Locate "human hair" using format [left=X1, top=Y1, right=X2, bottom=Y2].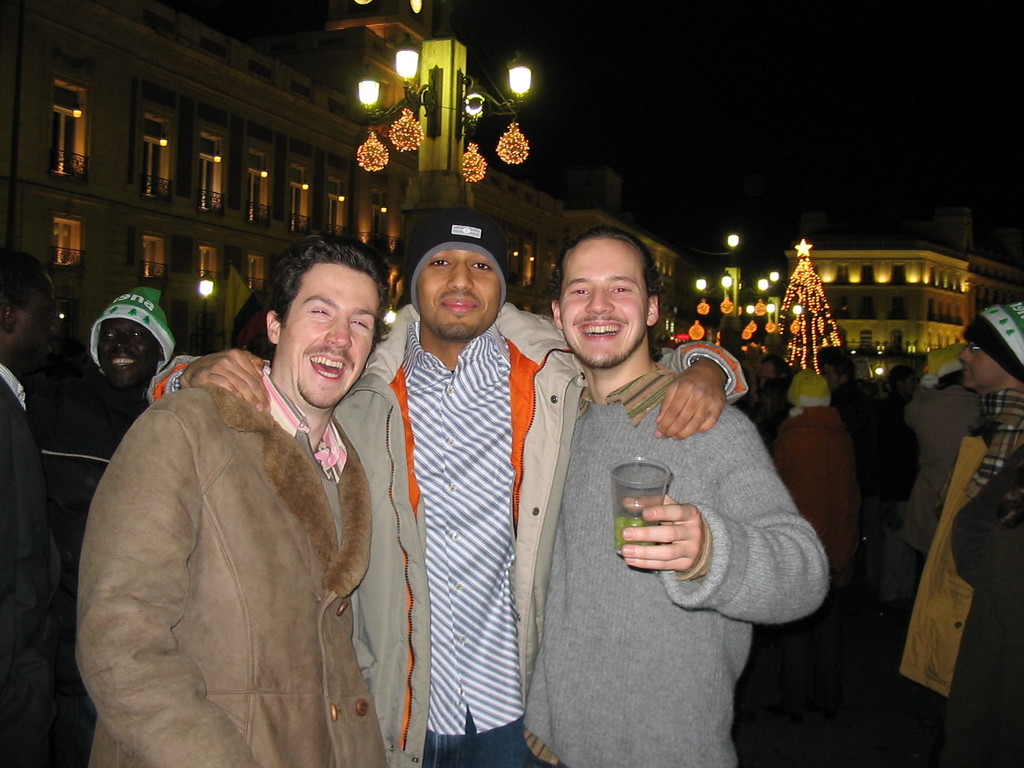
[left=826, top=355, right=854, bottom=383].
